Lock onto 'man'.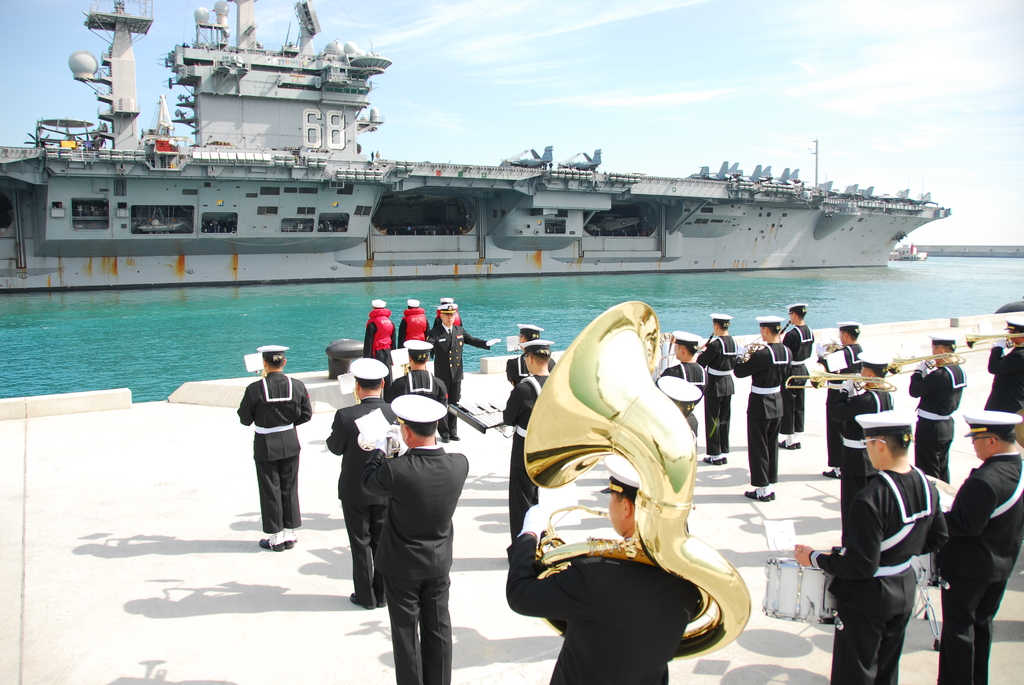
Locked: 396/294/429/348.
